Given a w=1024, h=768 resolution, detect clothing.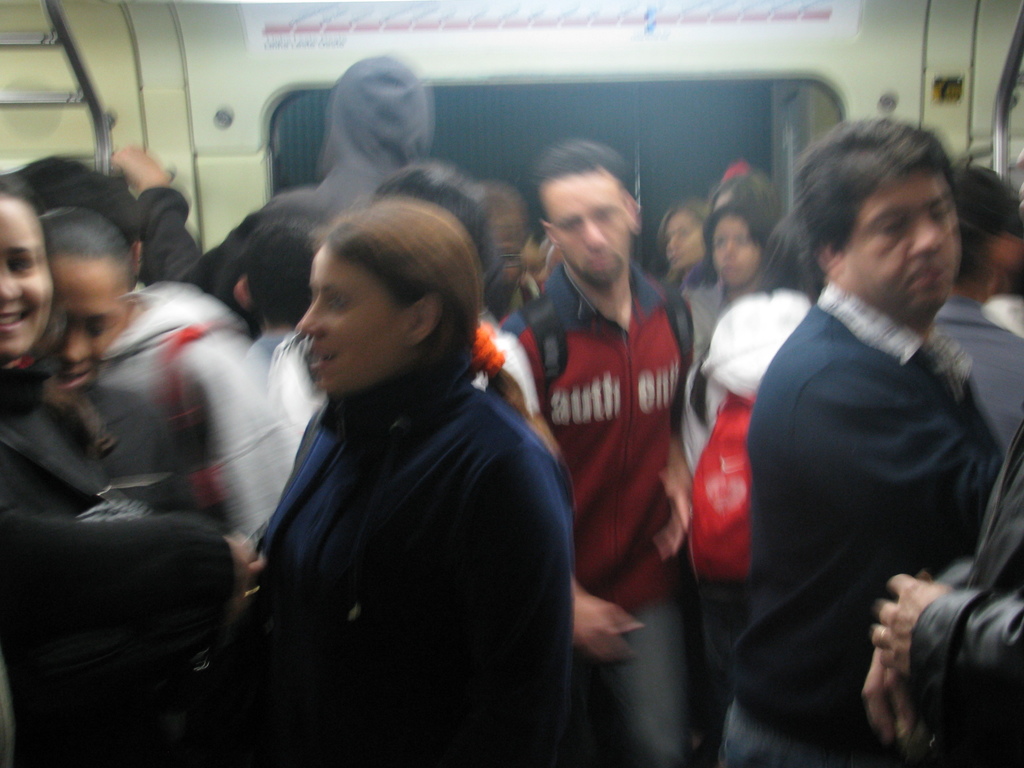
bbox=[718, 275, 1009, 767].
